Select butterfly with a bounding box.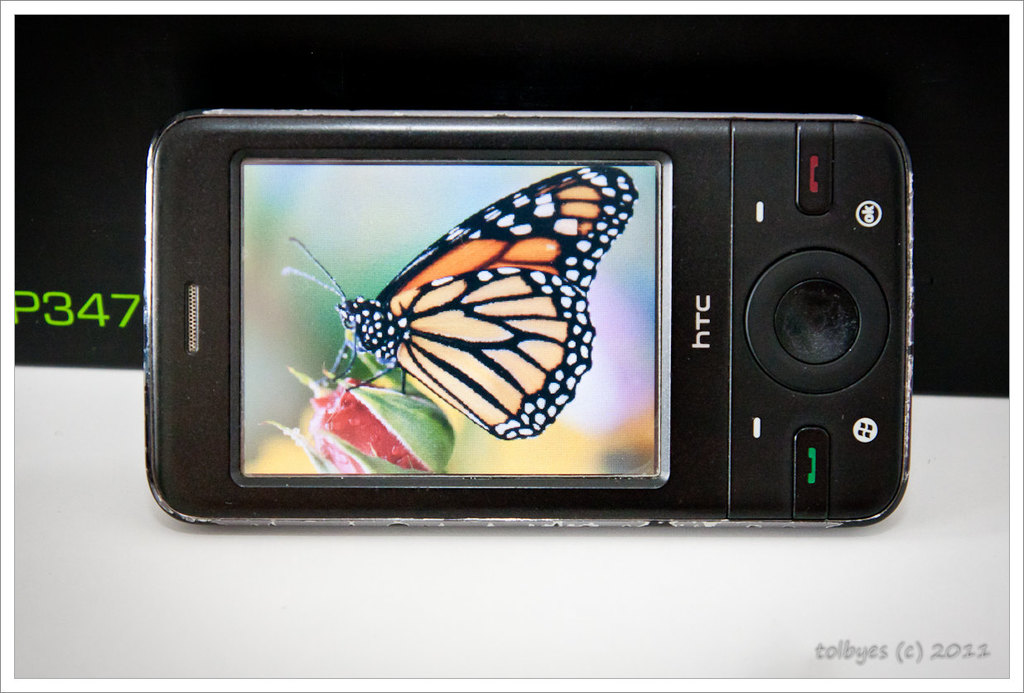
(left=312, top=182, right=648, bottom=458).
